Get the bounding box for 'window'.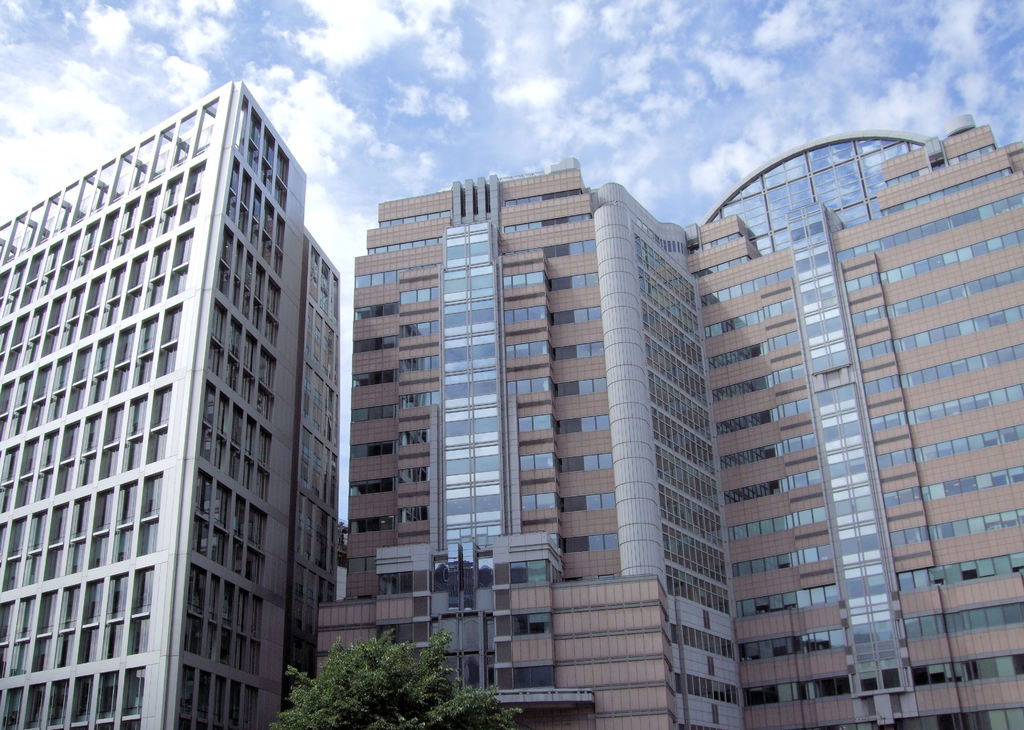
<bbox>399, 504, 427, 521</bbox>.
